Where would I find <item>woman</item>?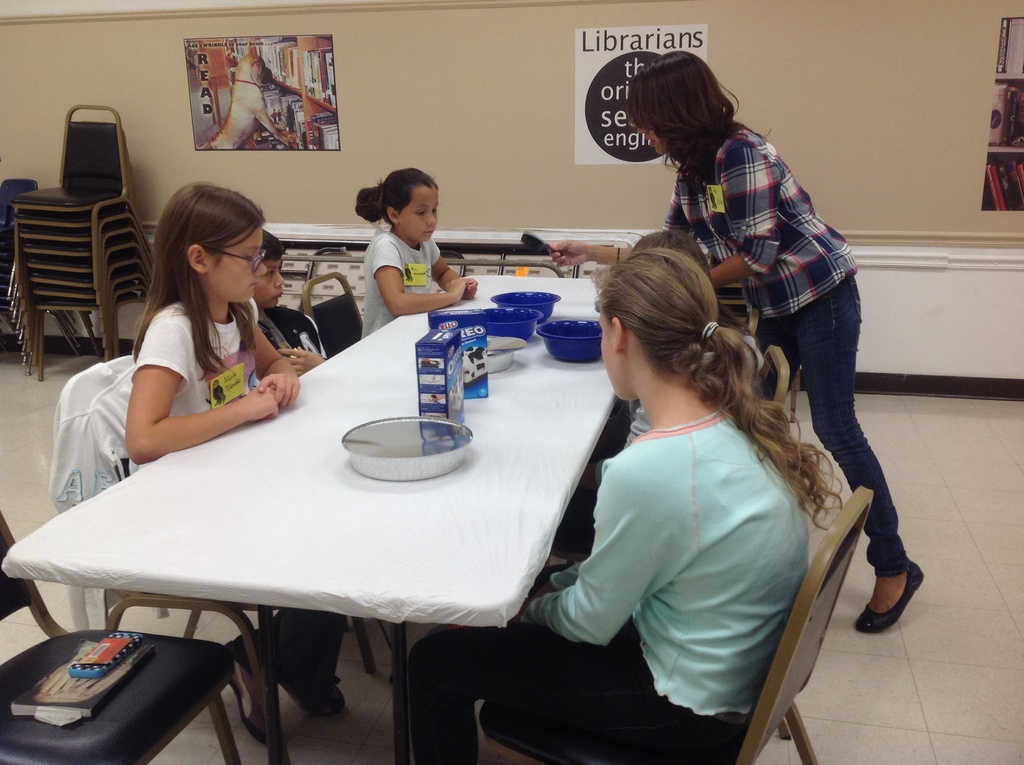
At x1=549, y1=50, x2=924, y2=635.
